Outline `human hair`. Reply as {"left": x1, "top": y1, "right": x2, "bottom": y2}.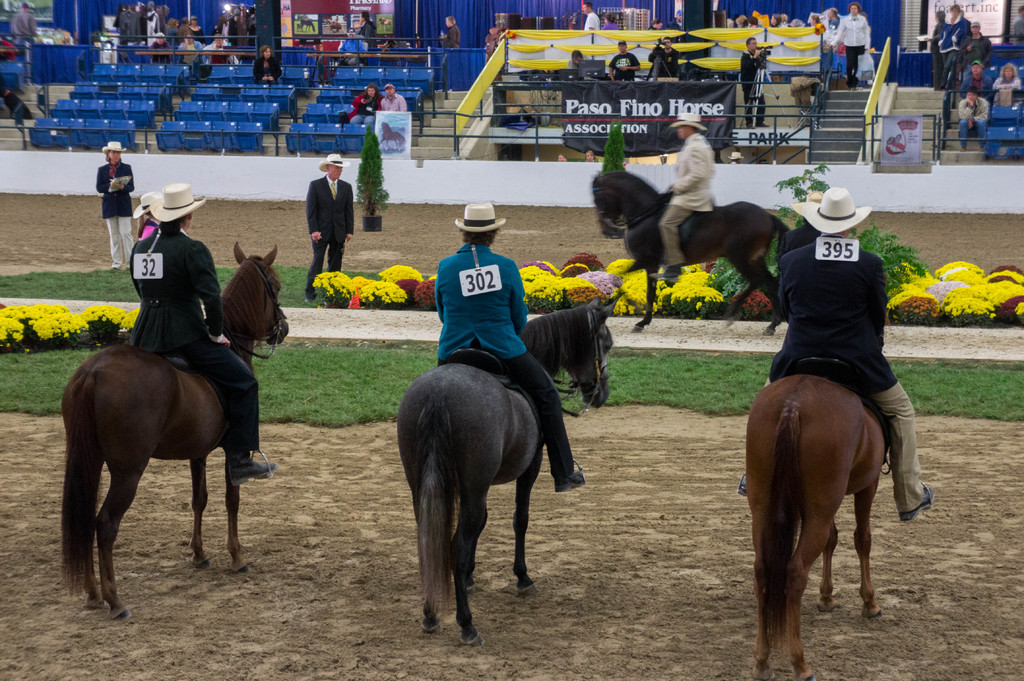
{"left": 105, "top": 148, "right": 125, "bottom": 166}.
